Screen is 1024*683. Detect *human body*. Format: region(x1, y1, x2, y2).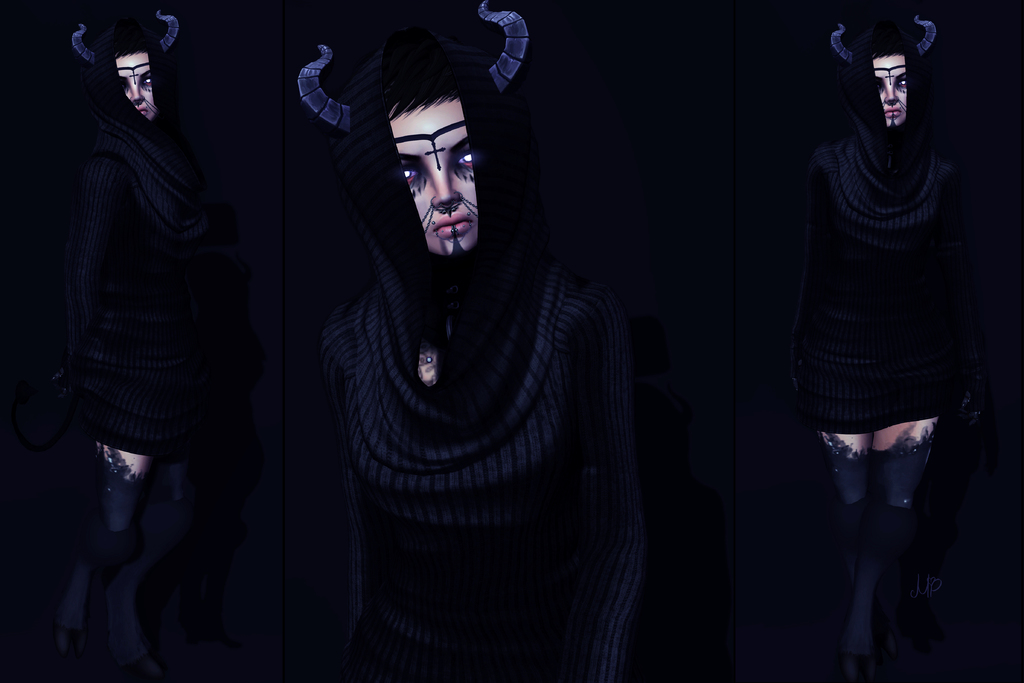
region(289, 252, 660, 682).
